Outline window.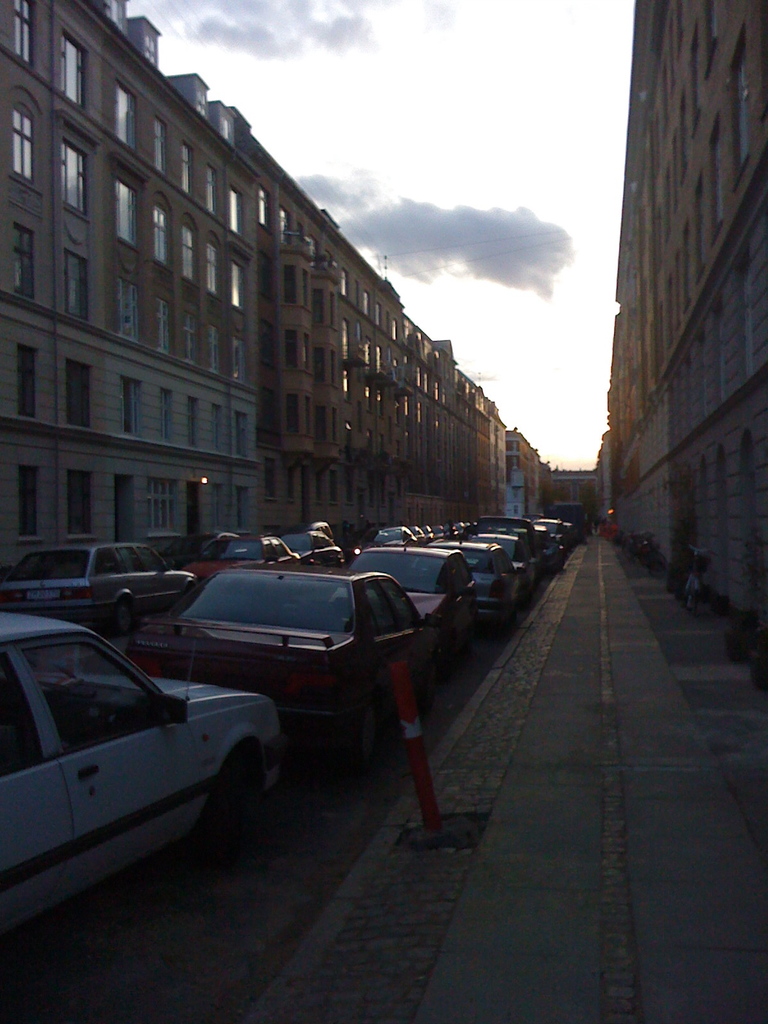
Outline: box=[153, 209, 172, 266].
